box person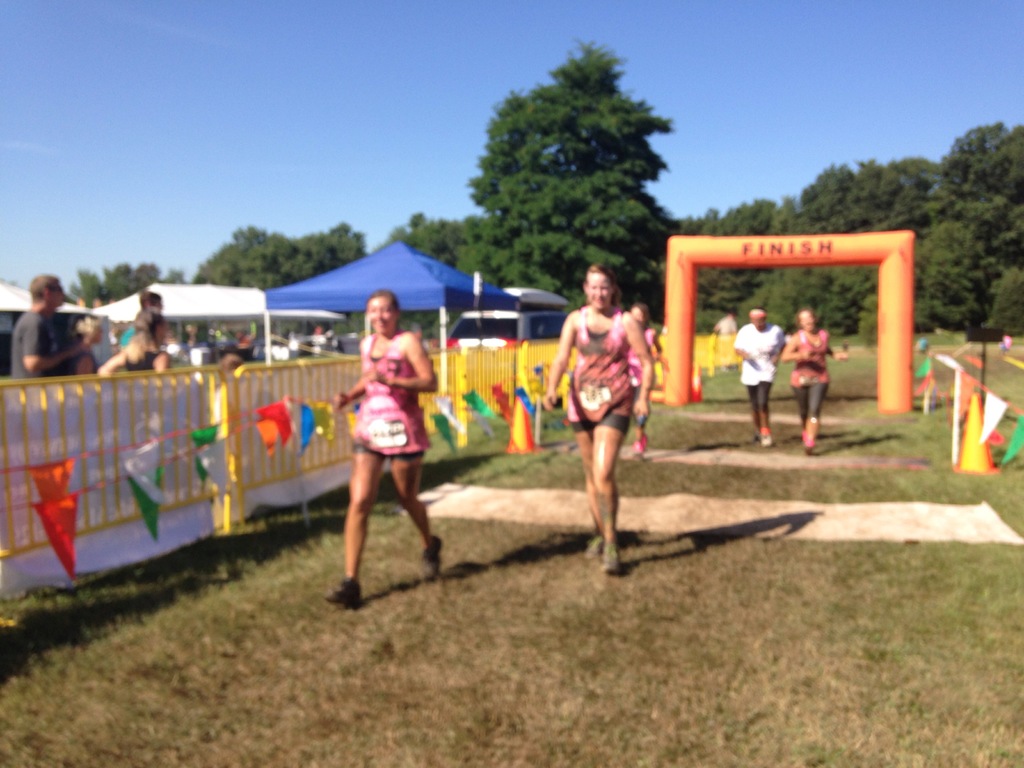
783,308,836,456
